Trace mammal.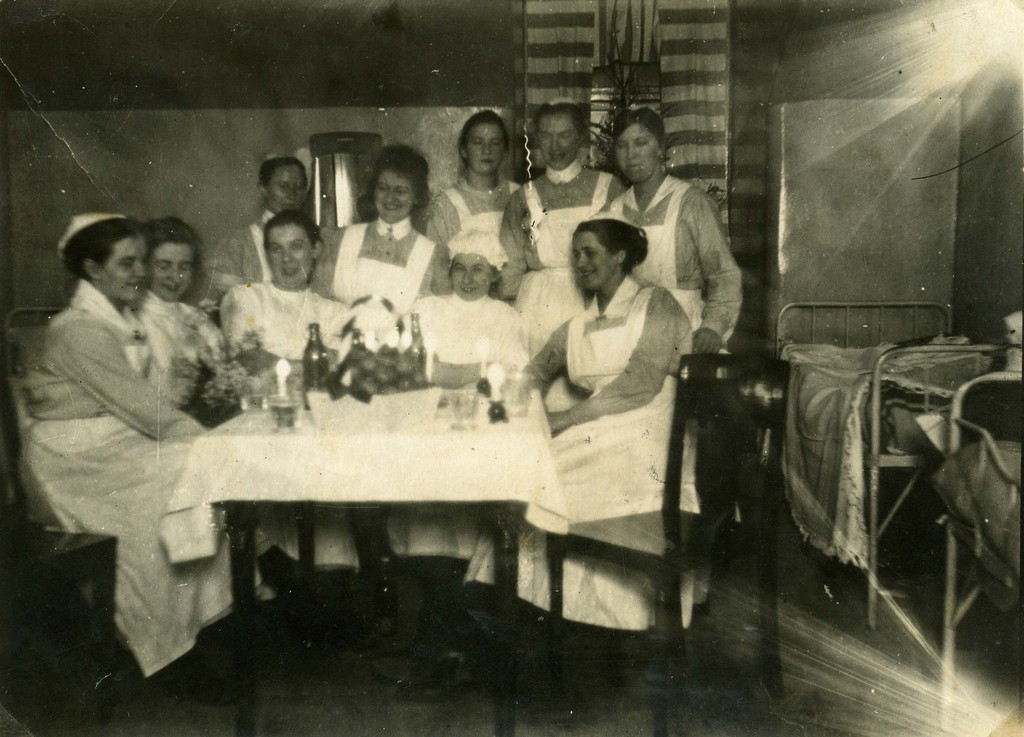
Traced to l=426, t=109, r=522, b=251.
